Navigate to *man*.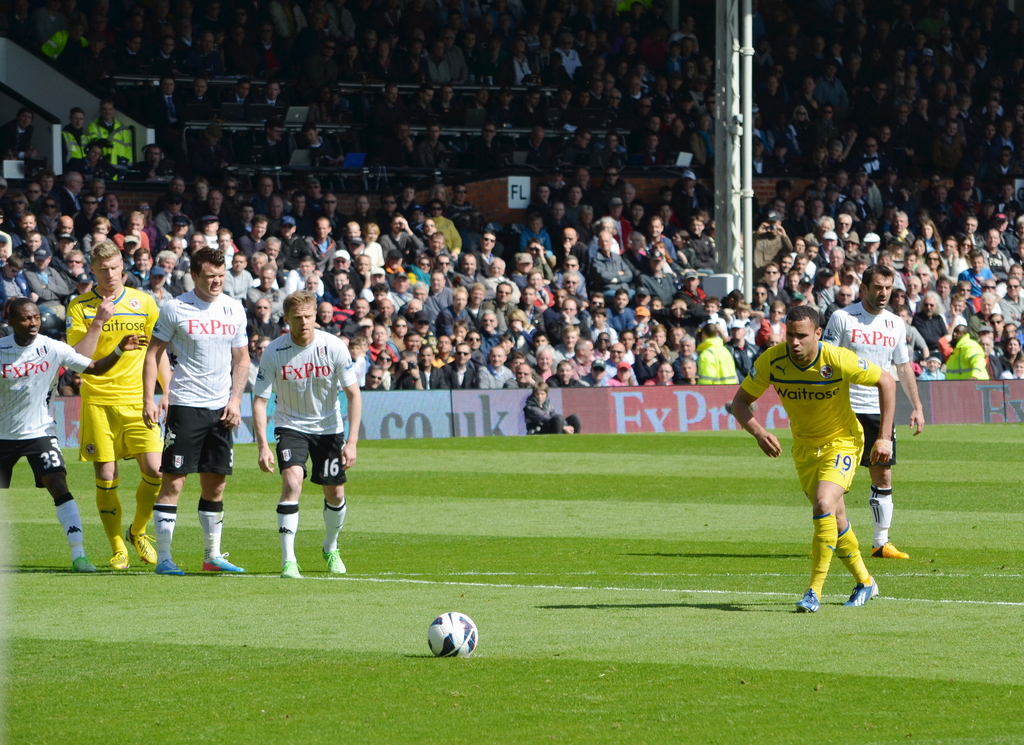
Navigation target: box(836, 218, 857, 237).
